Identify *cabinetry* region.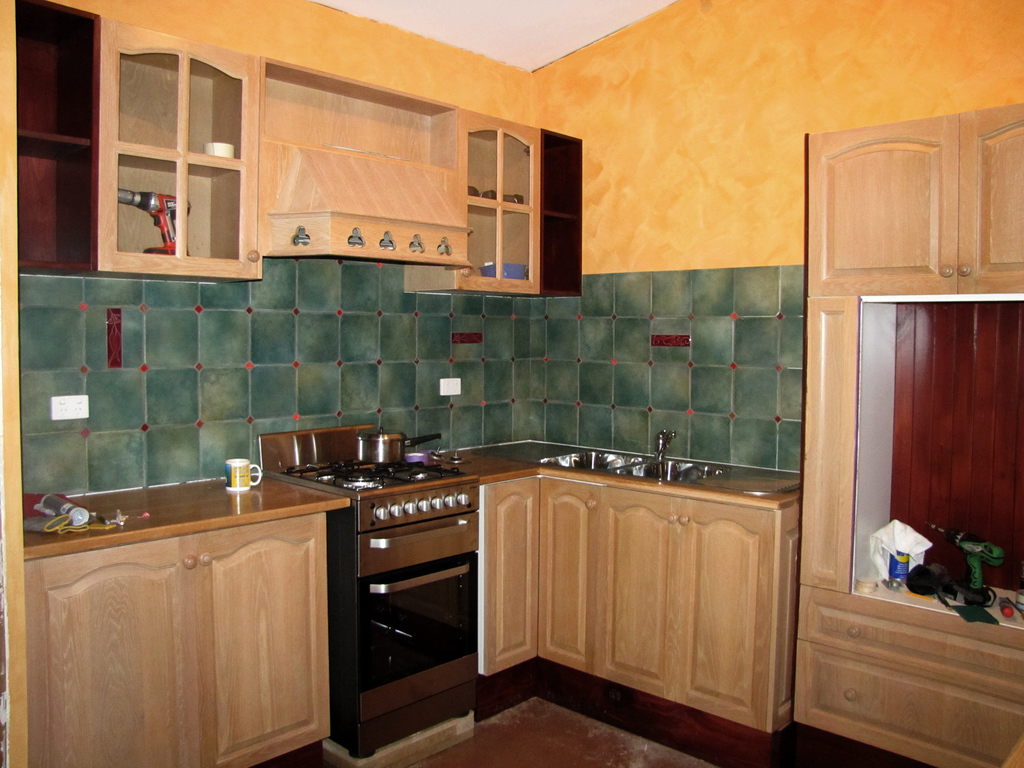
Region: <region>22, 11, 587, 295</region>.
